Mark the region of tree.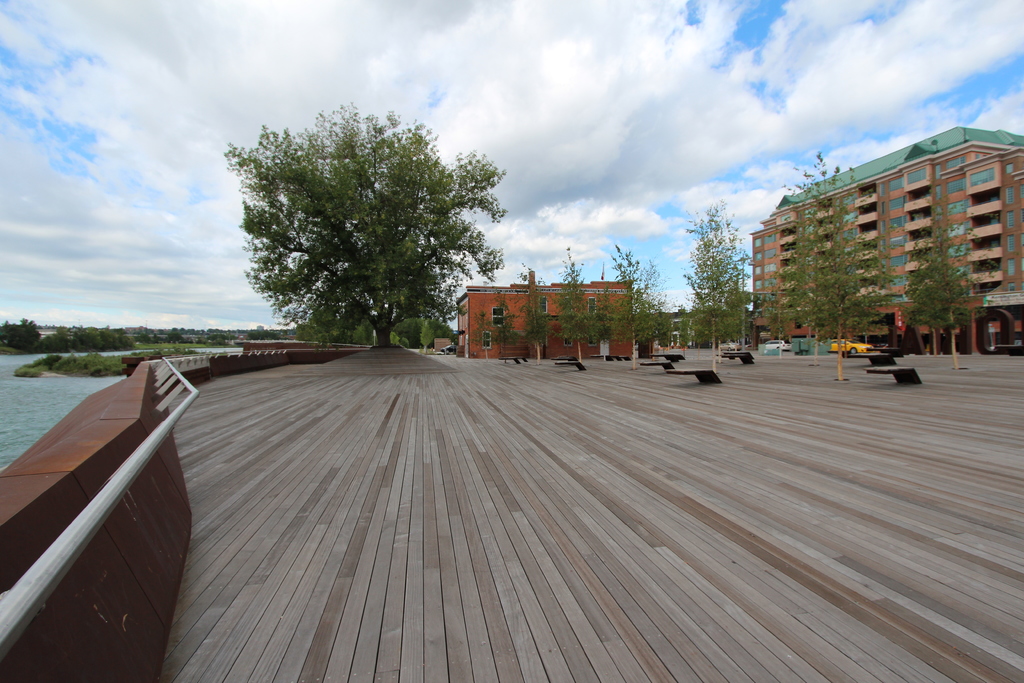
Region: crop(510, 262, 565, 368).
